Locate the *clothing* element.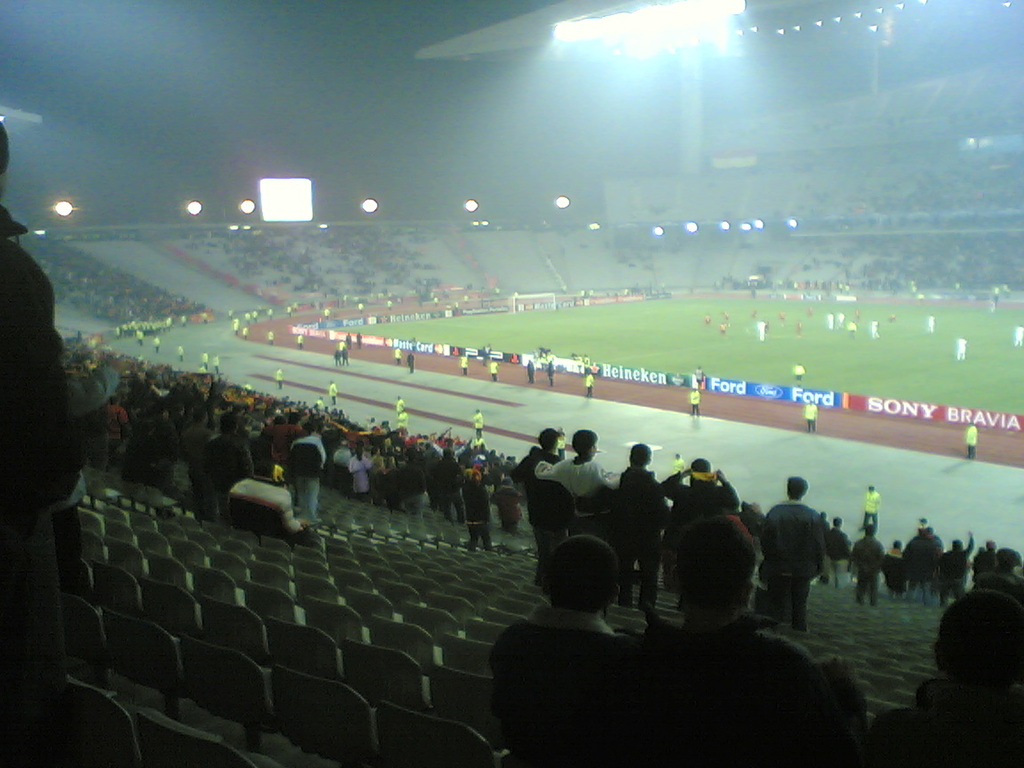
Element bbox: (749, 504, 830, 573).
